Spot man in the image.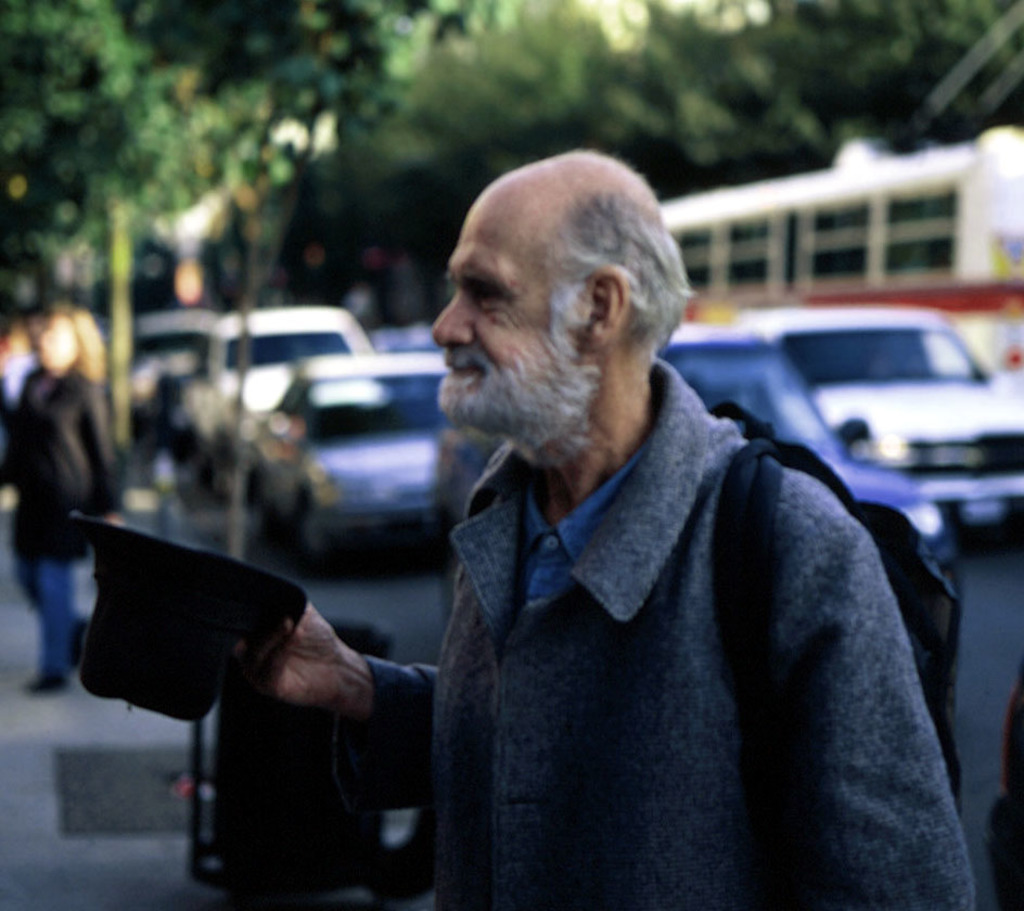
man found at [0,309,119,697].
